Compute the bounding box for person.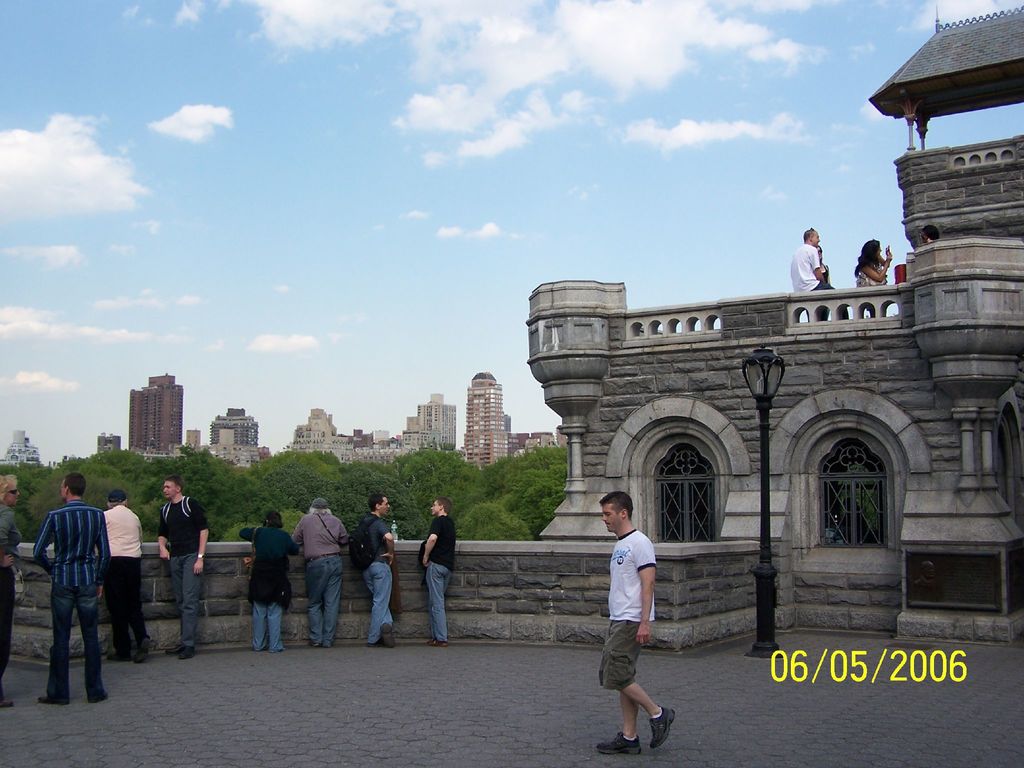
box(353, 495, 396, 650).
